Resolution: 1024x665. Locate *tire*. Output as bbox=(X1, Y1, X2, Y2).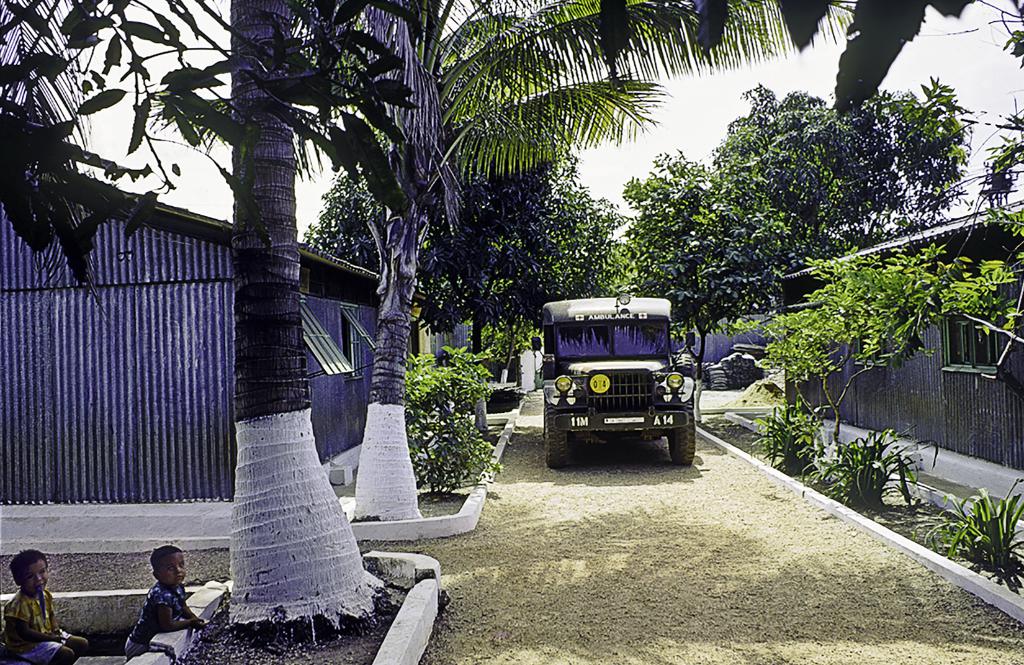
bbox=(541, 396, 570, 469).
